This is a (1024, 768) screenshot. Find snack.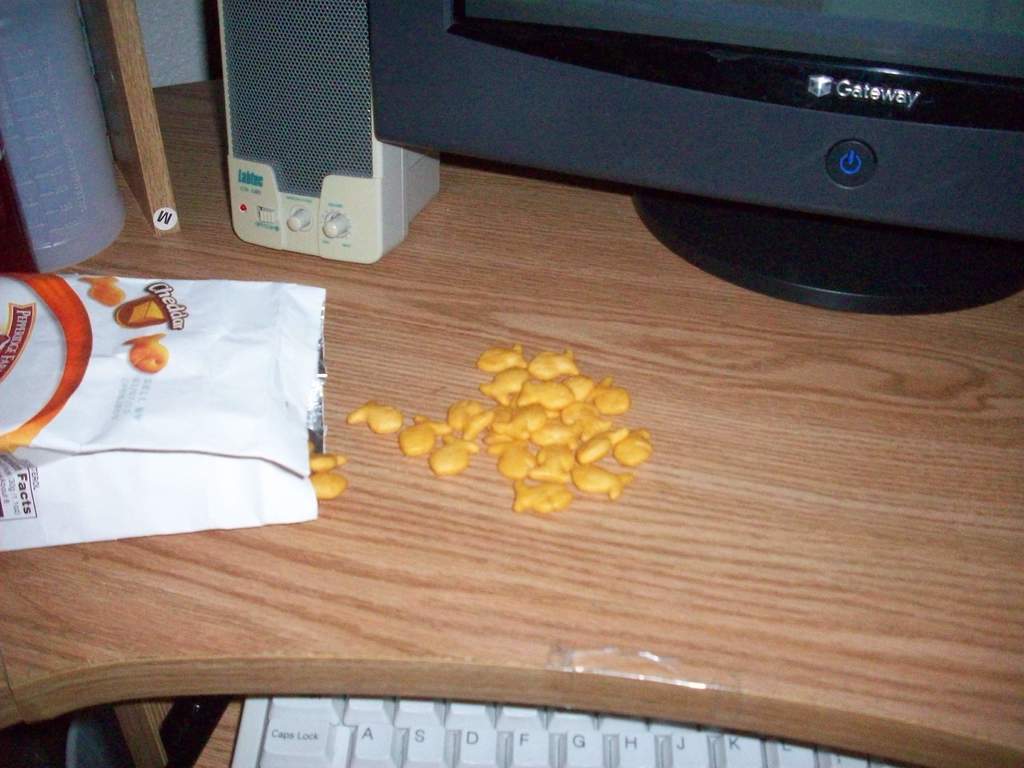
Bounding box: region(122, 333, 169, 371).
